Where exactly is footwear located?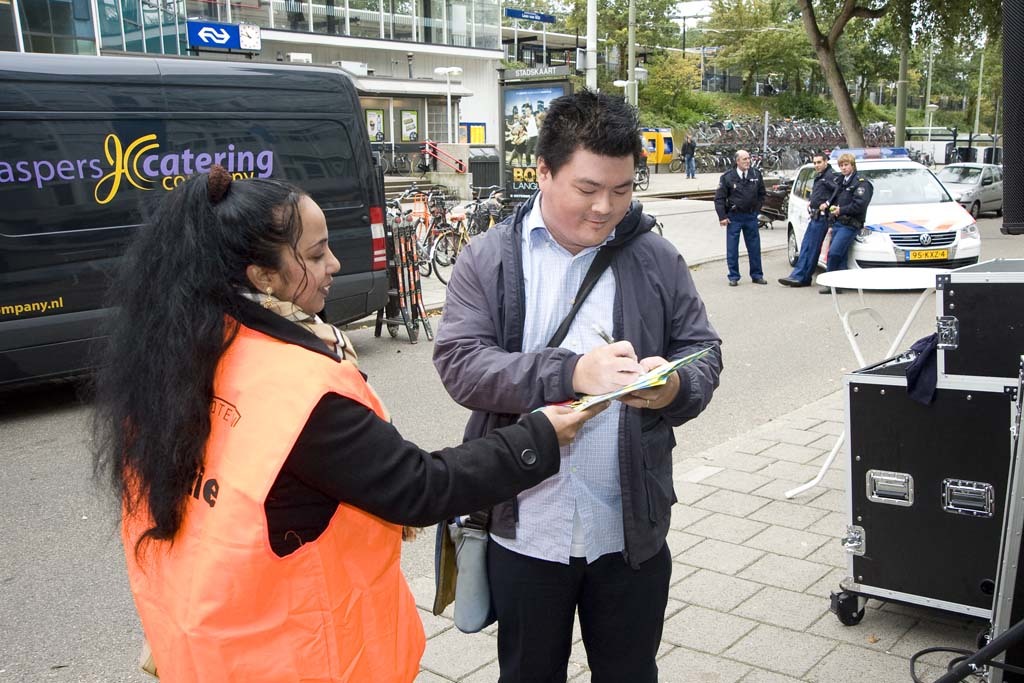
Its bounding box is 779:275:809:287.
